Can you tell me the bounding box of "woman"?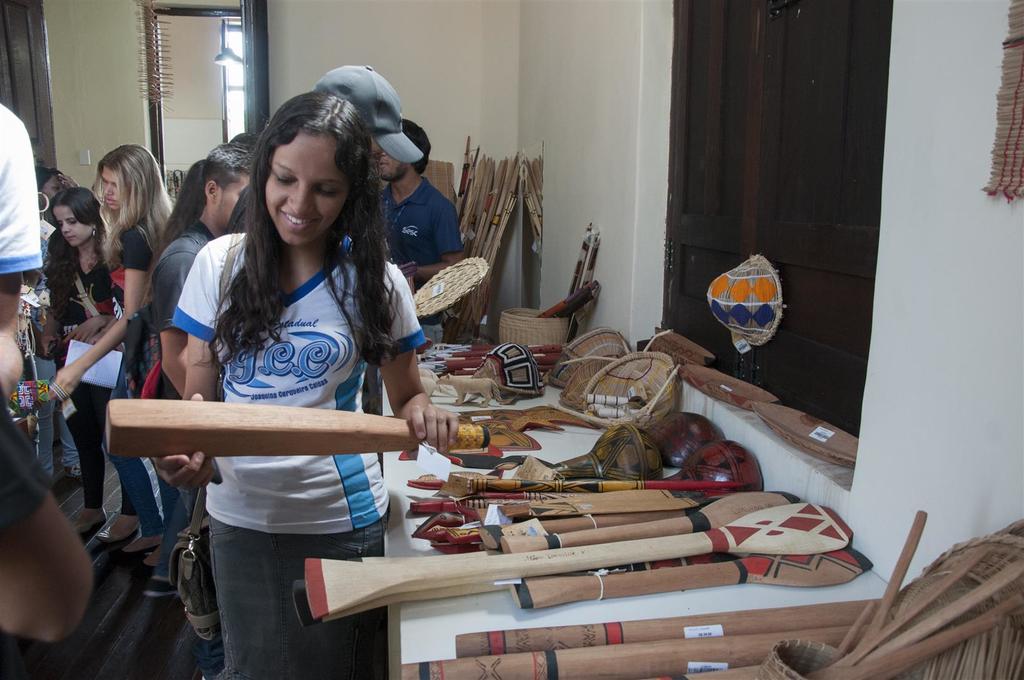
<region>97, 146, 175, 553</region>.
